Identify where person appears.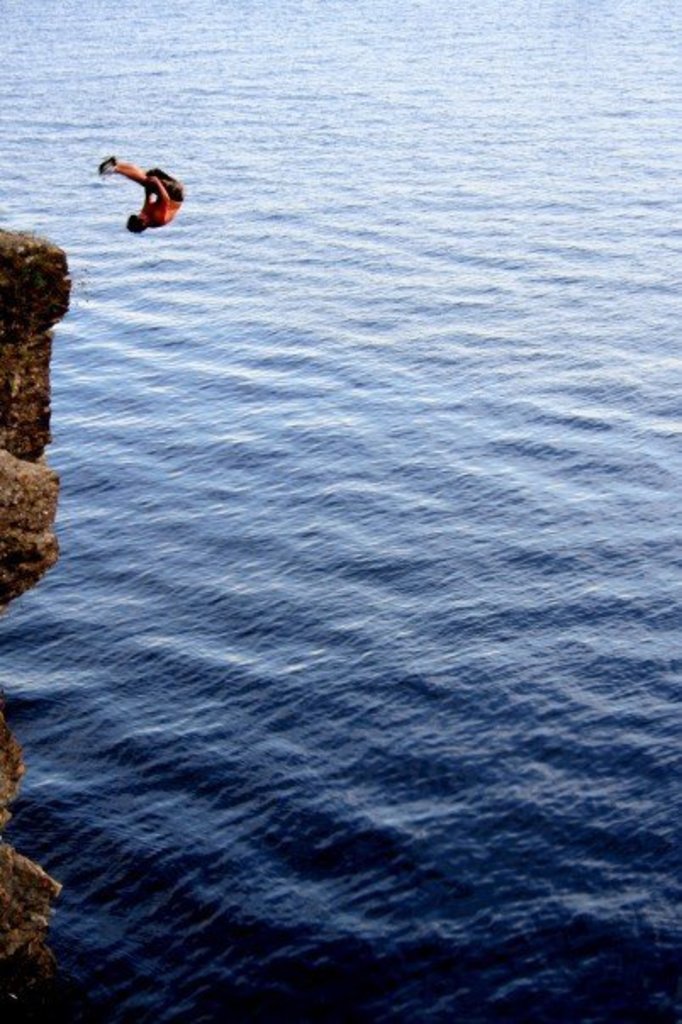
Appears at box(98, 156, 187, 237).
